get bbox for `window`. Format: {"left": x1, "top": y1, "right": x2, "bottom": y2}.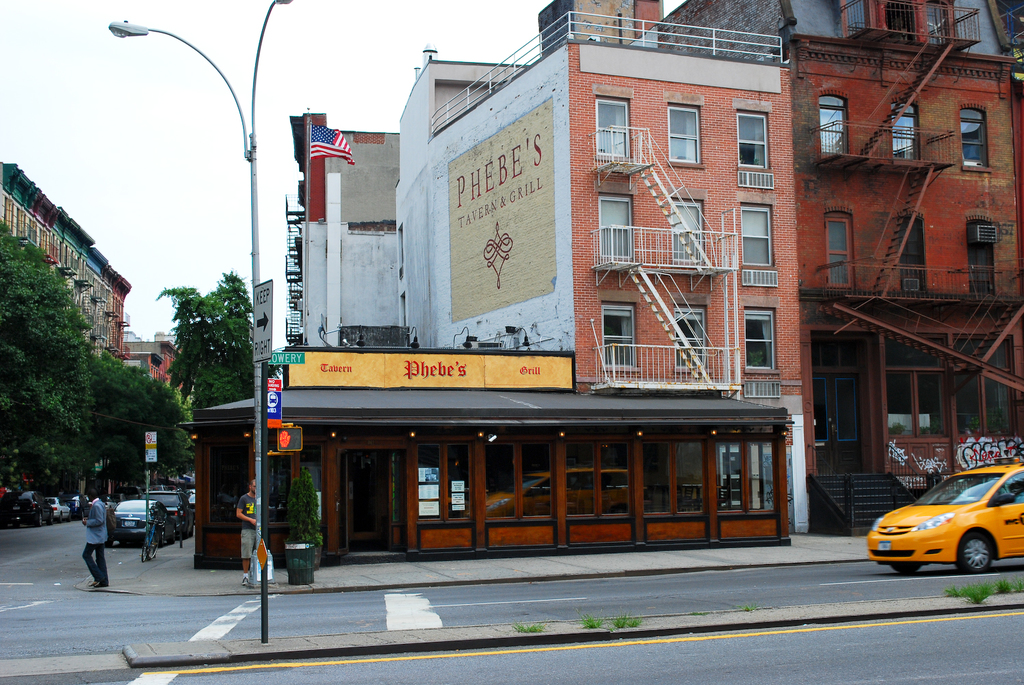
{"left": 736, "top": 115, "right": 770, "bottom": 169}.
